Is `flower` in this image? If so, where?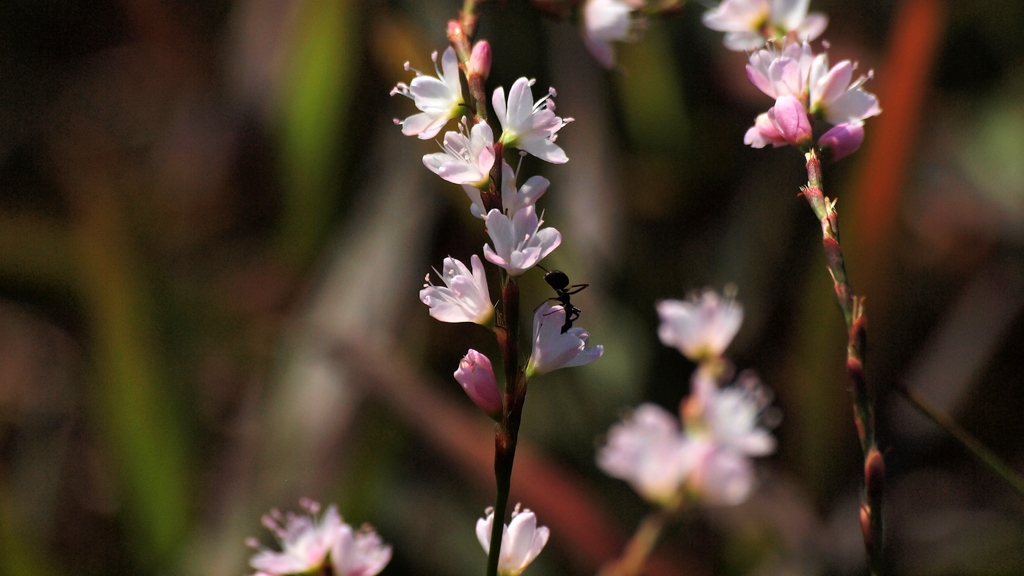
Yes, at pyautogui.locateOnScreen(461, 159, 570, 277).
